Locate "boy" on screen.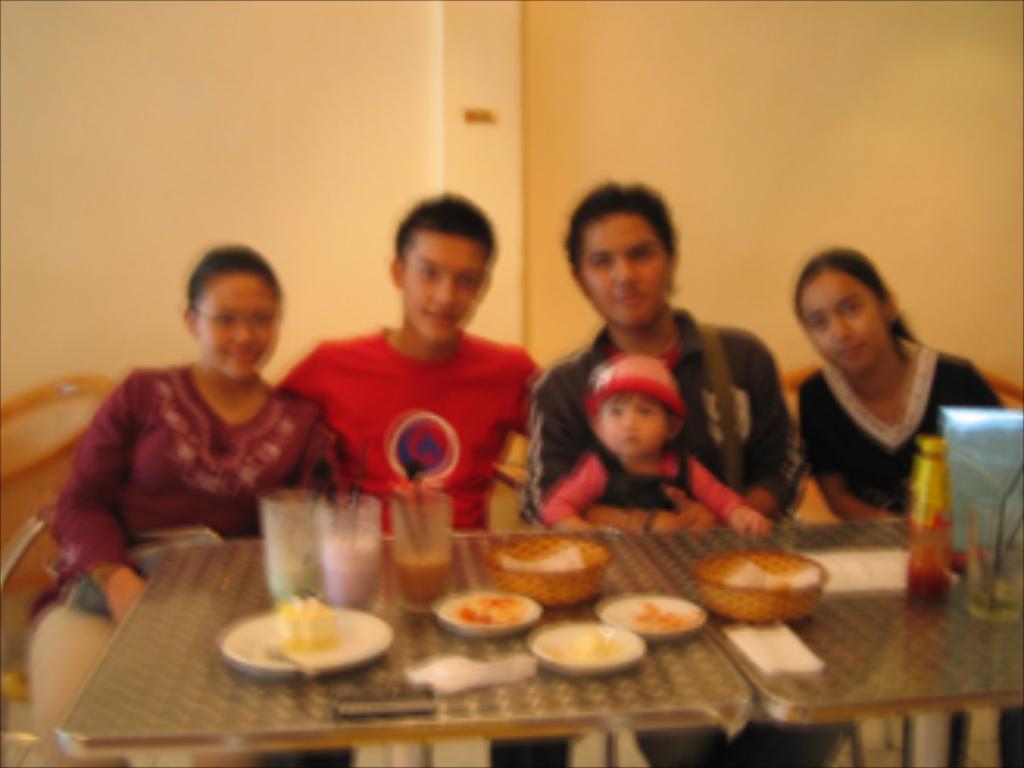
On screen at (534, 356, 780, 537).
